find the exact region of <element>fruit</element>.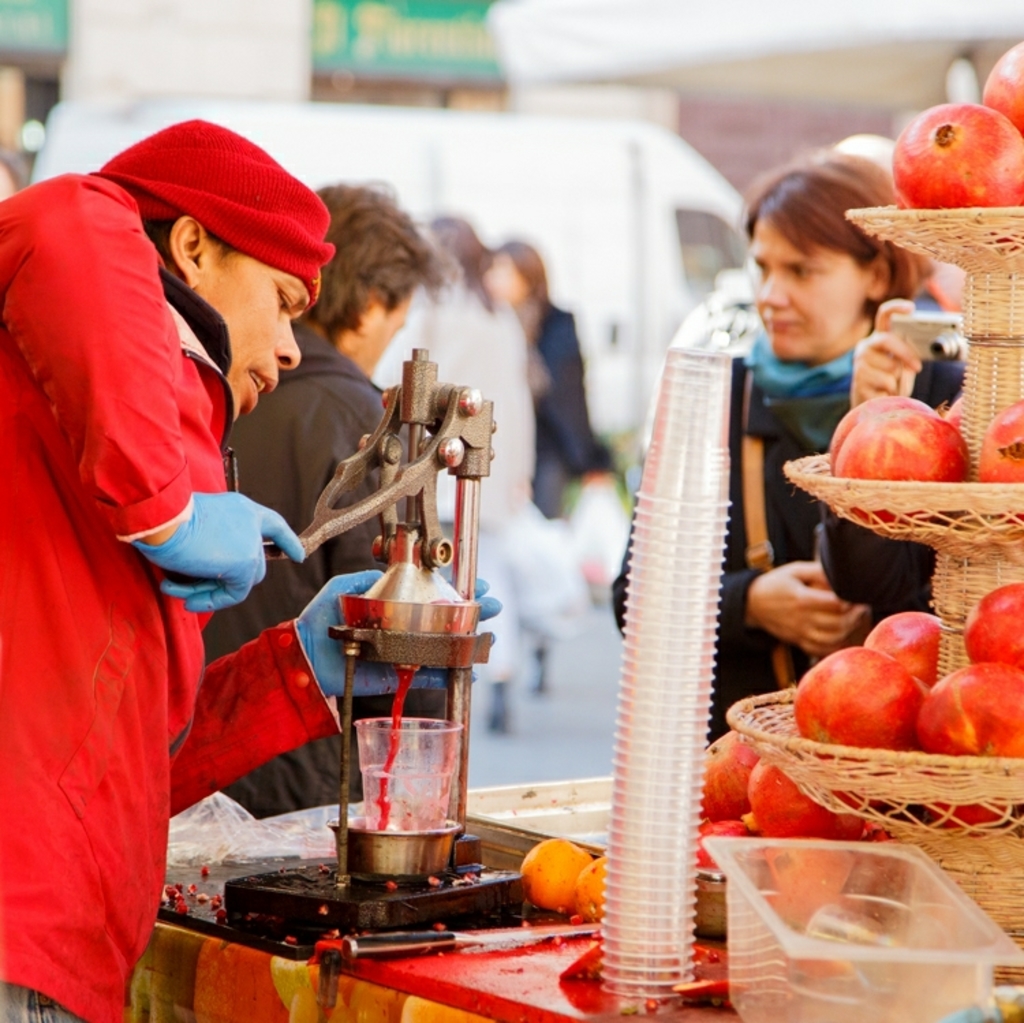
Exact region: bbox=[517, 835, 588, 914].
